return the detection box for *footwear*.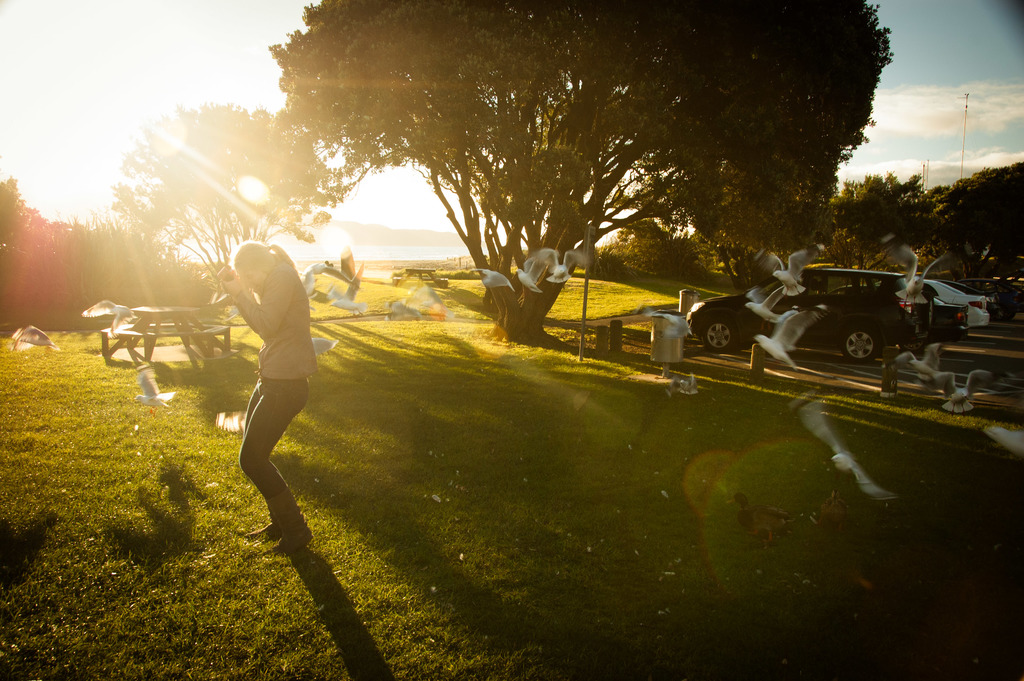
276/496/316/559.
